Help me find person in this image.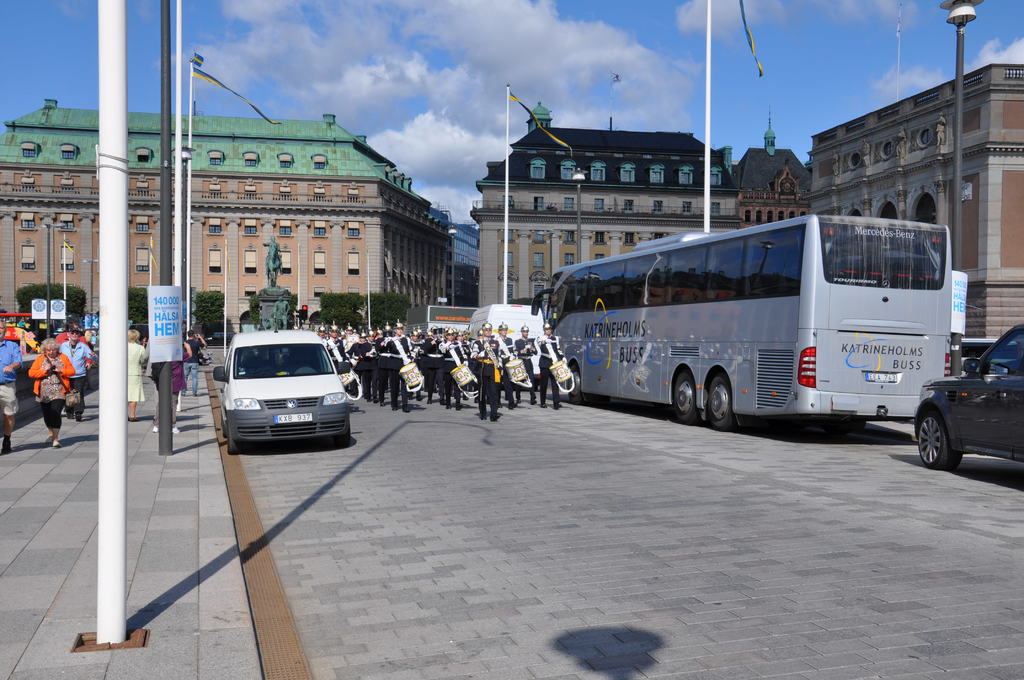
Found it: 58:328:95:421.
